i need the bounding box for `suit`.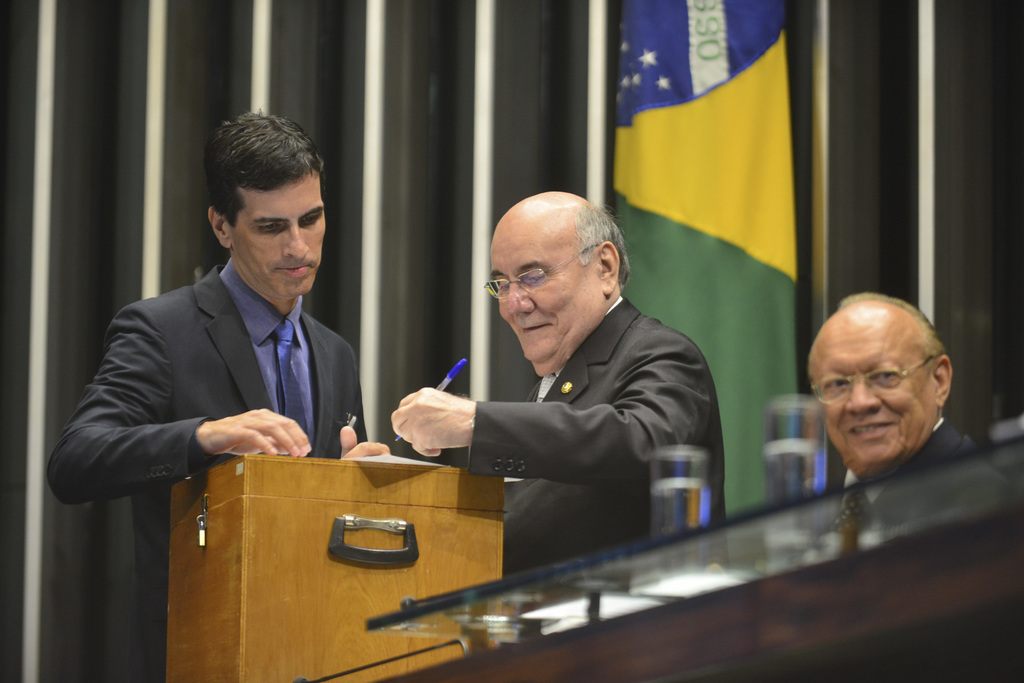
Here it is: rect(44, 256, 369, 682).
